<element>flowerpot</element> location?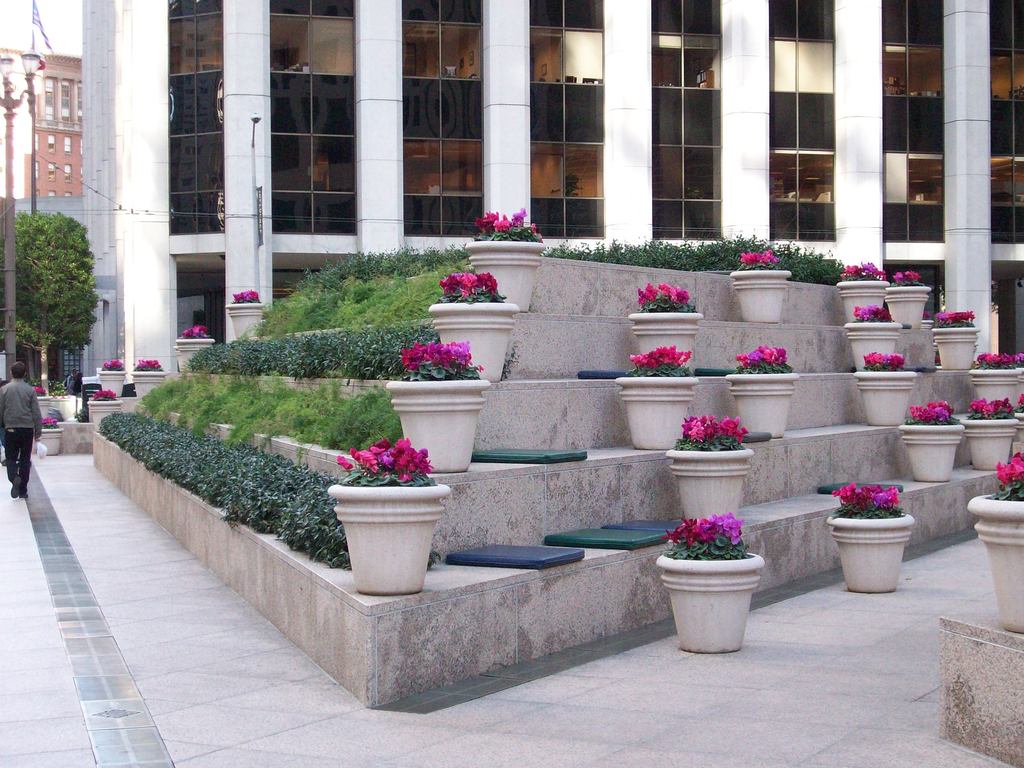
627 312 701 369
